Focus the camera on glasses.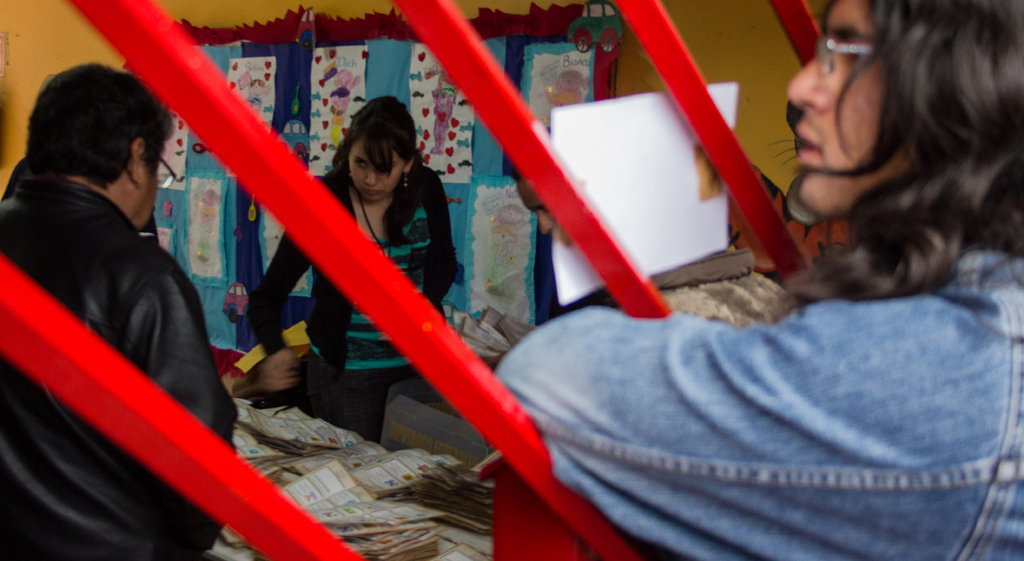
Focus region: <bbox>813, 34, 876, 78</bbox>.
